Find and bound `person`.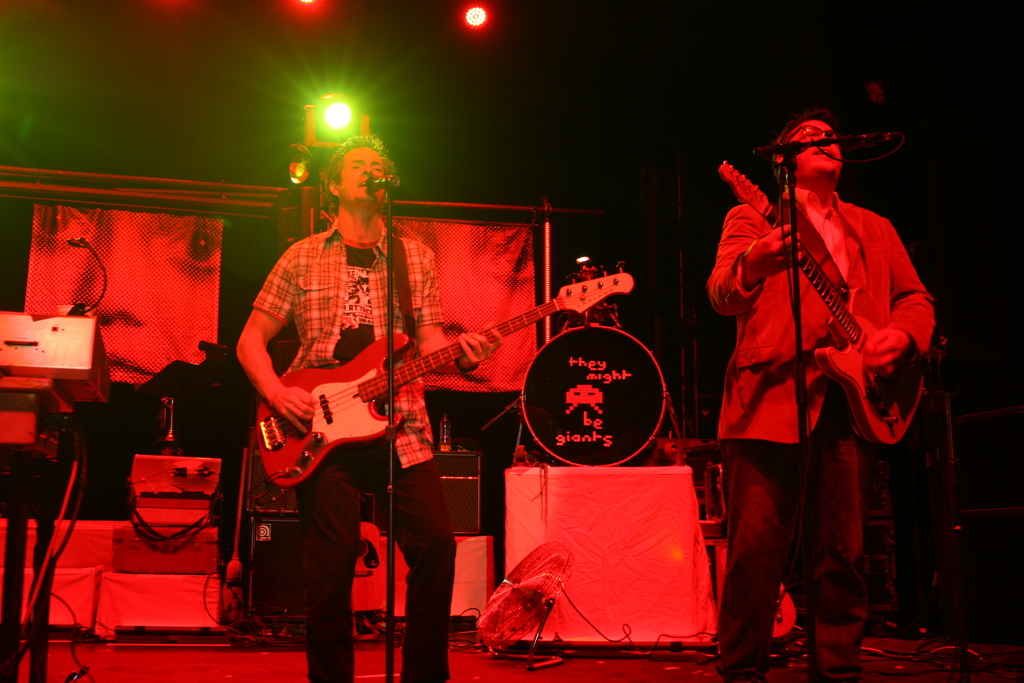
Bound: 705 80 930 645.
